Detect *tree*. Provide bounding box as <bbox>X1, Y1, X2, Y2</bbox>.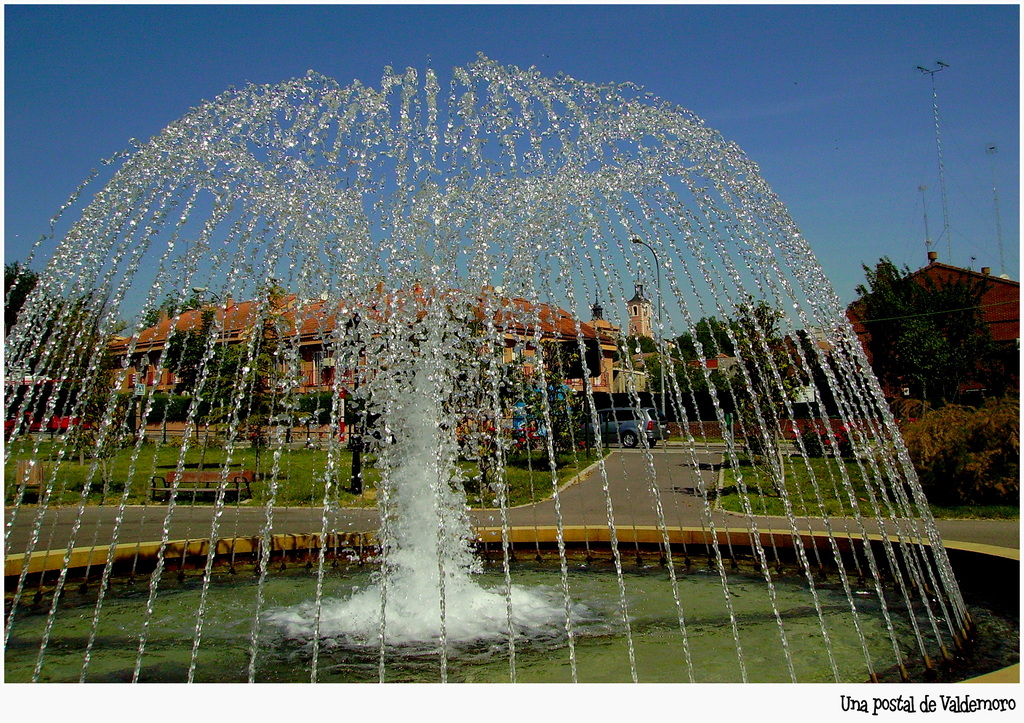
<bbox>412, 304, 495, 410</bbox>.
